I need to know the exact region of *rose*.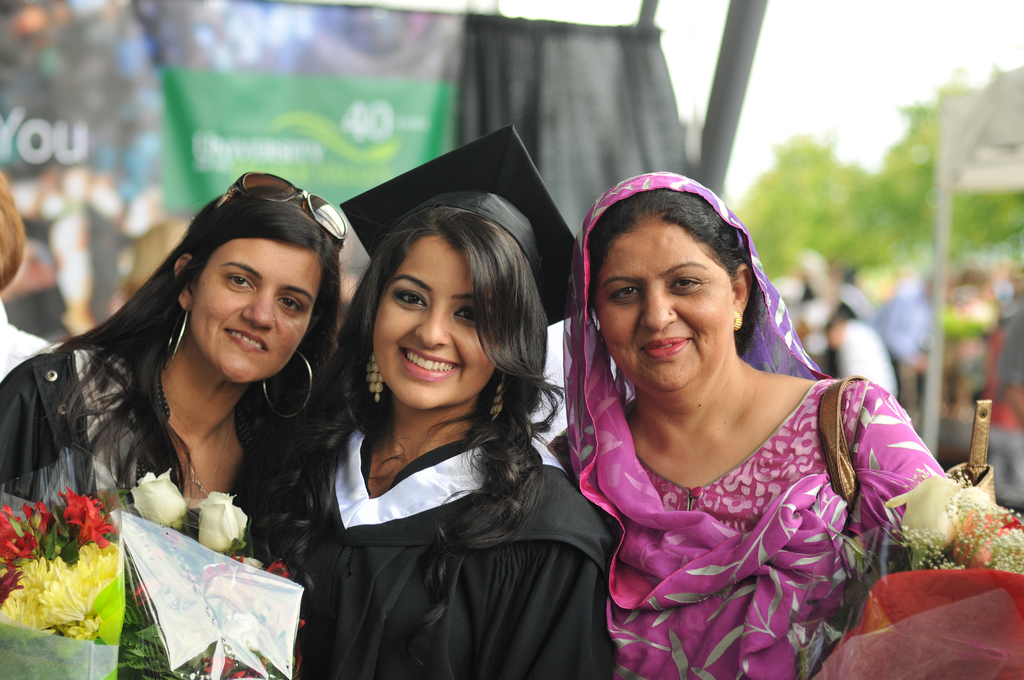
Region: (125,467,189,525).
